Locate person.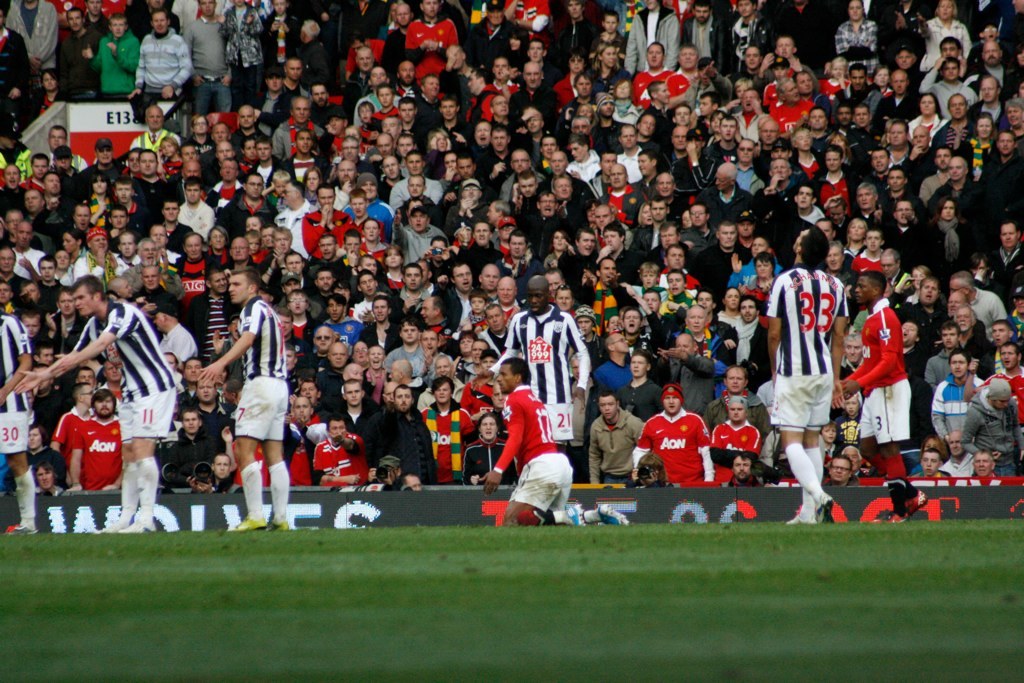
Bounding box: bbox=(160, 409, 218, 488).
